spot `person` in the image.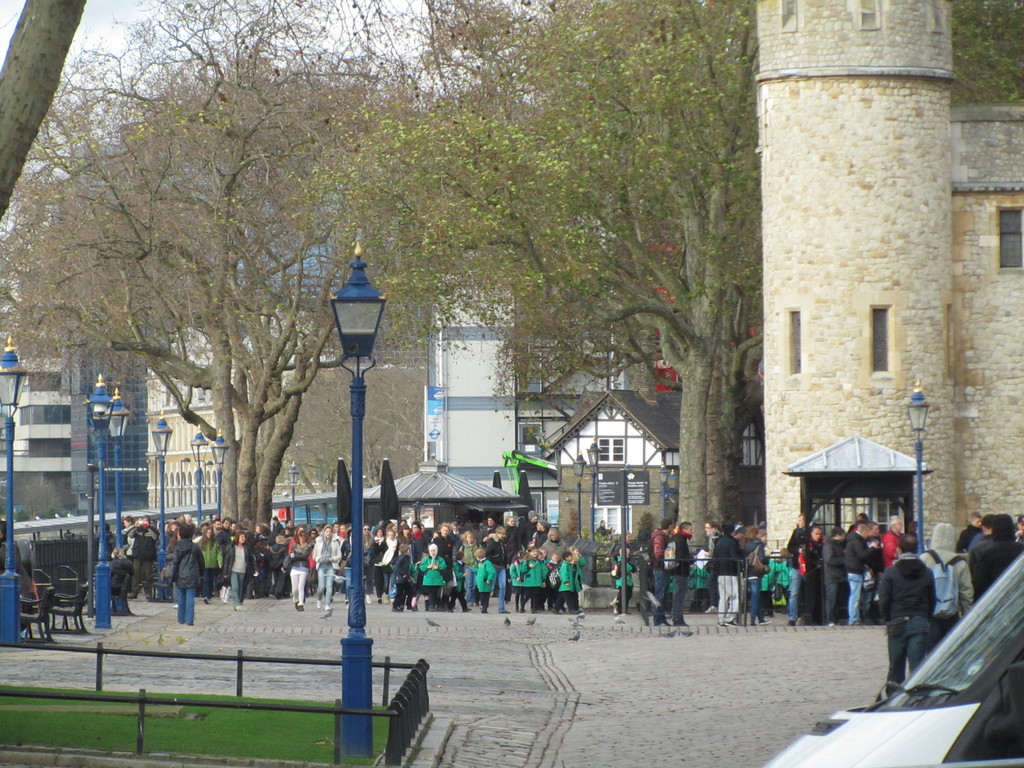
`person` found at left=595, top=519, right=611, bottom=539.
